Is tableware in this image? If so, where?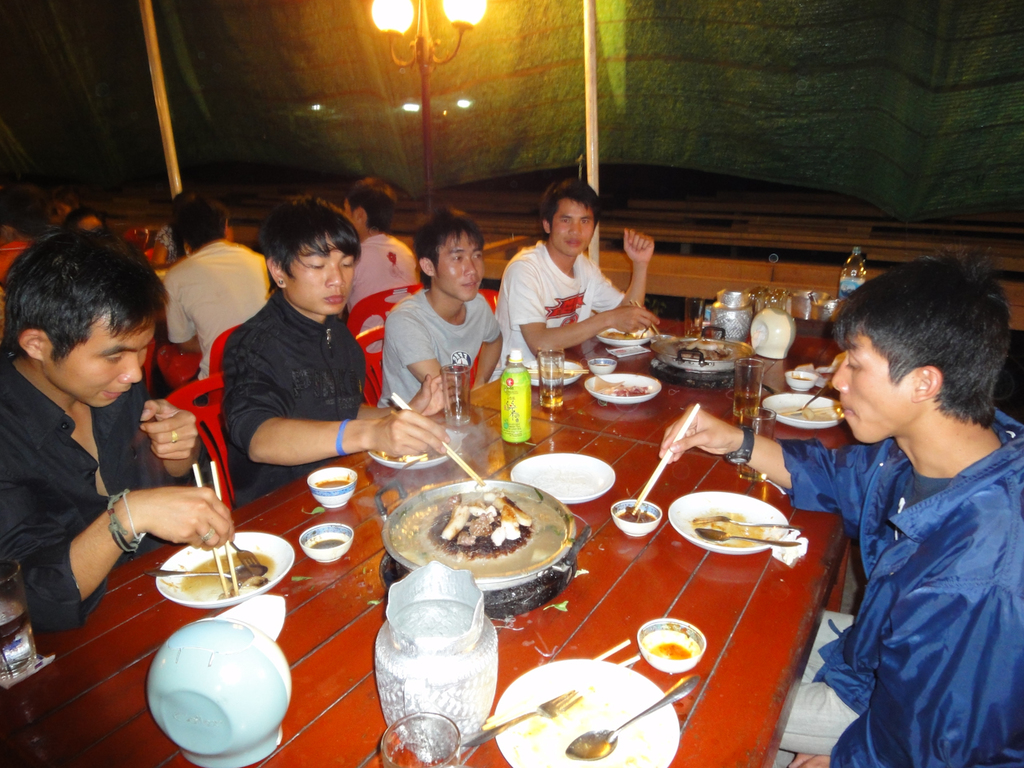
Yes, at {"left": 525, "top": 358, "right": 587, "bottom": 382}.
